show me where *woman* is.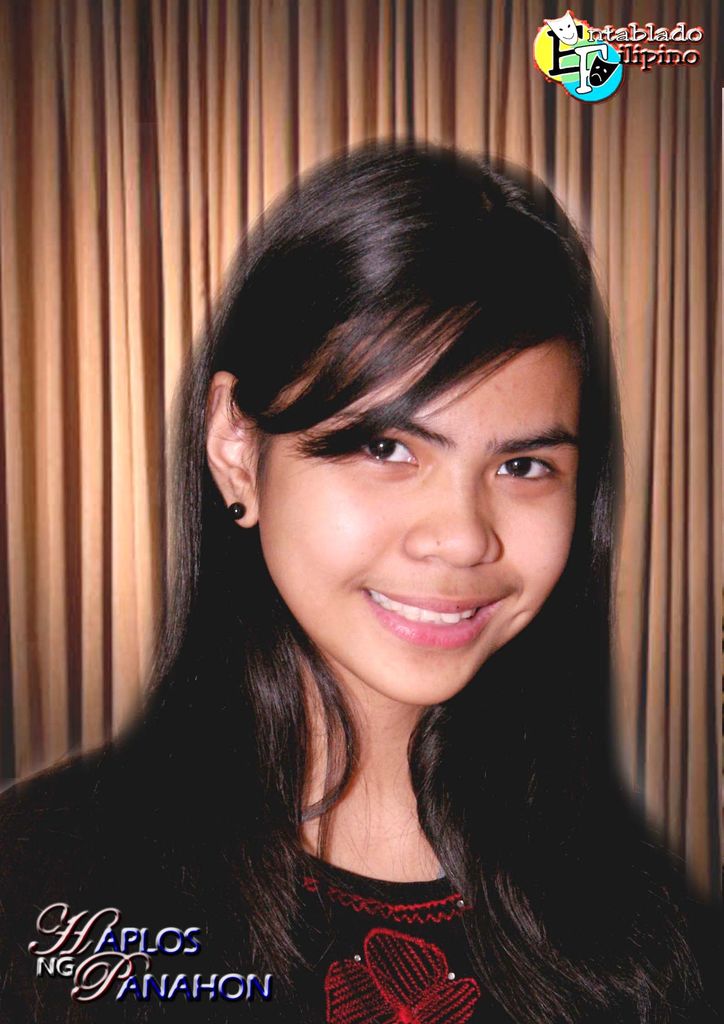
*woman* is at locate(1, 136, 720, 1022).
